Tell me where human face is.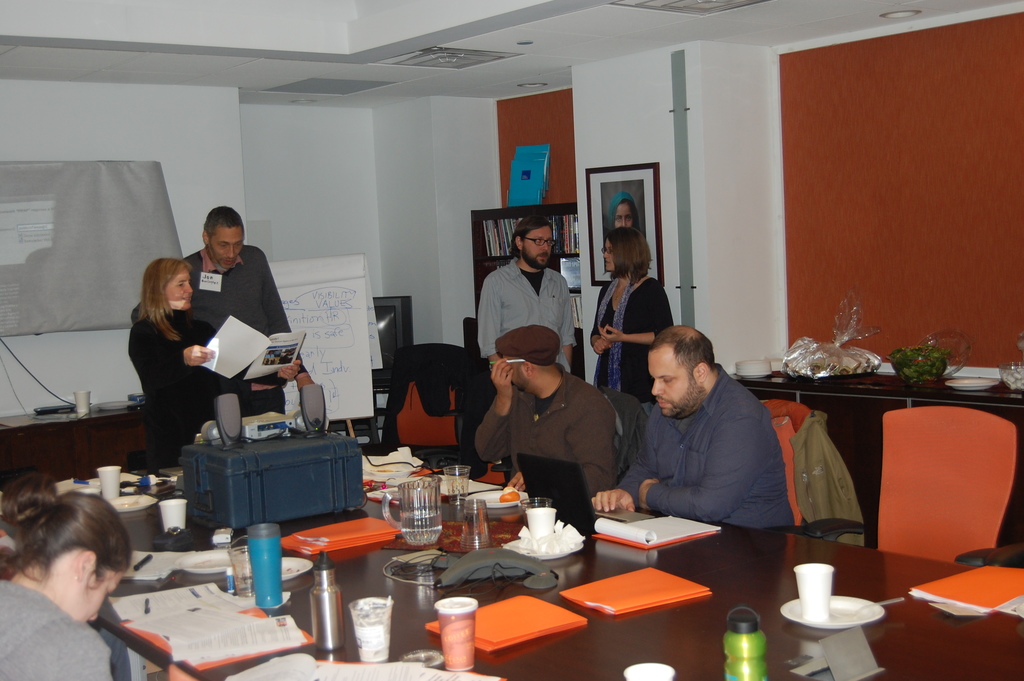
human face is at detection(602, 240, 615, 274).
